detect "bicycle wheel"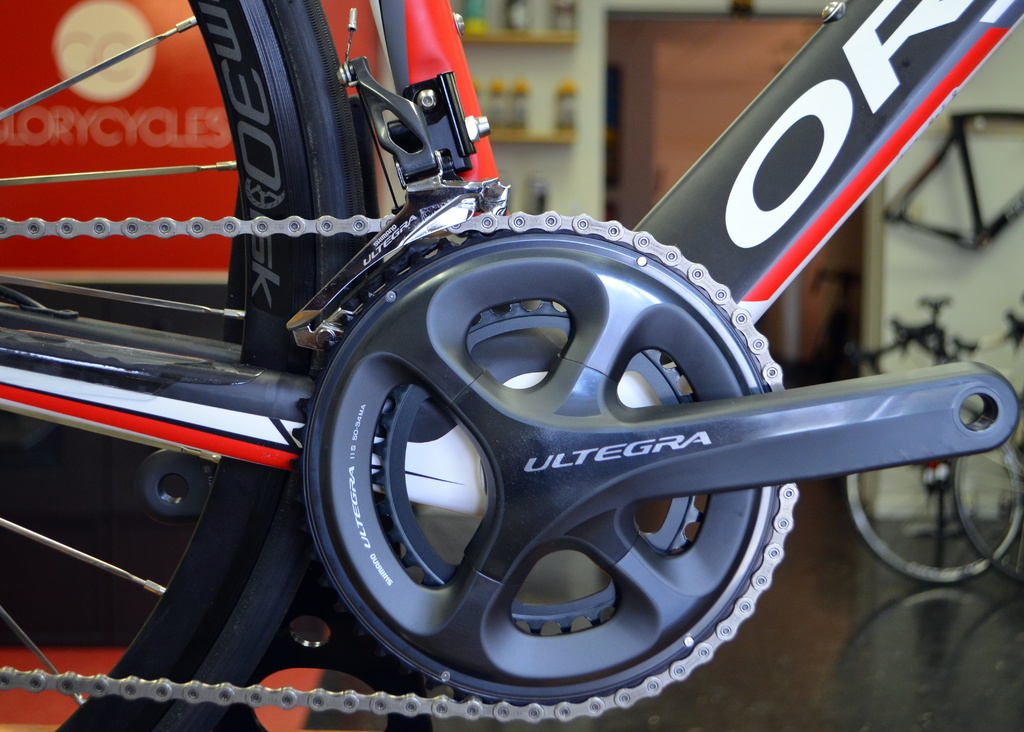
pyautogui.locateOnScreen(843, 437, 1023, 580)
